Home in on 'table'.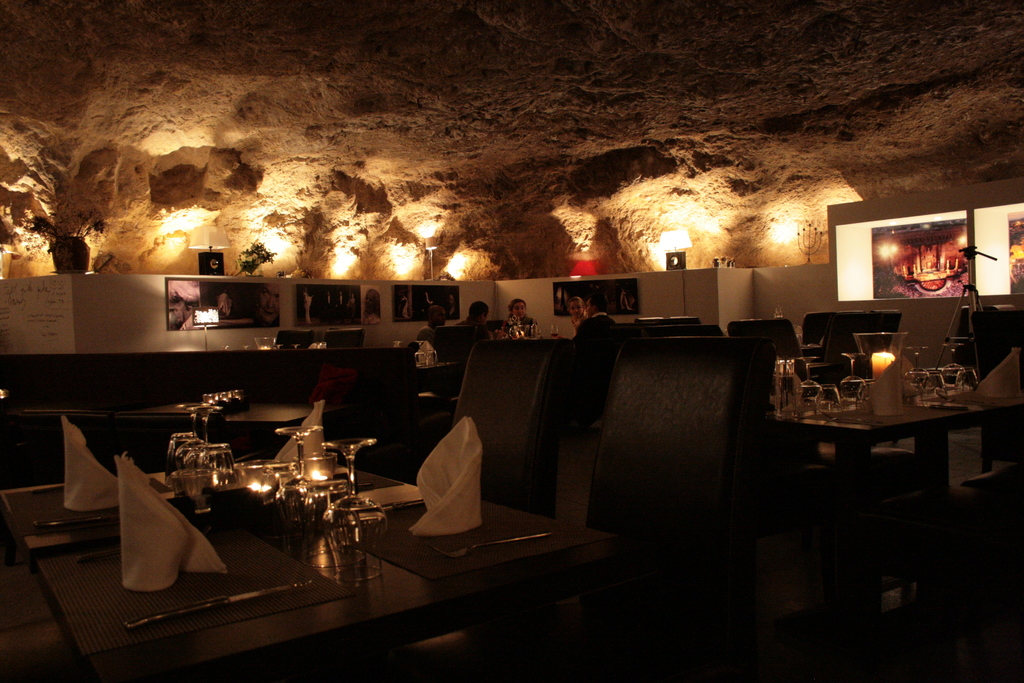
Homed in at [x1=782, y1=349, x2=1006, y2=509].
